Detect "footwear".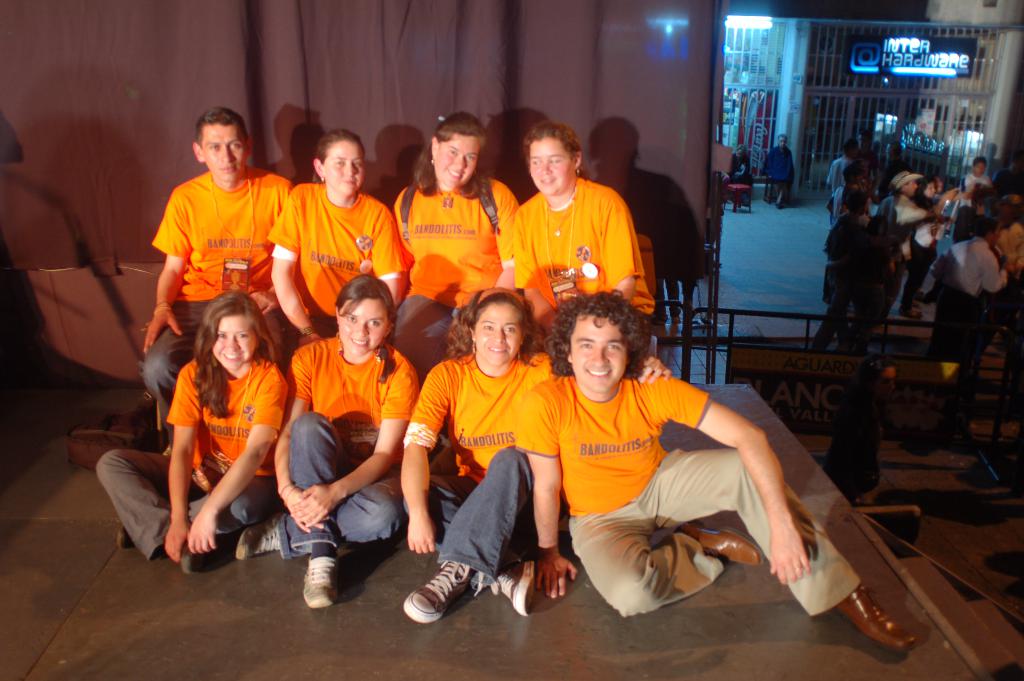
Detected at bbox=[675, 524, 765, 568].
